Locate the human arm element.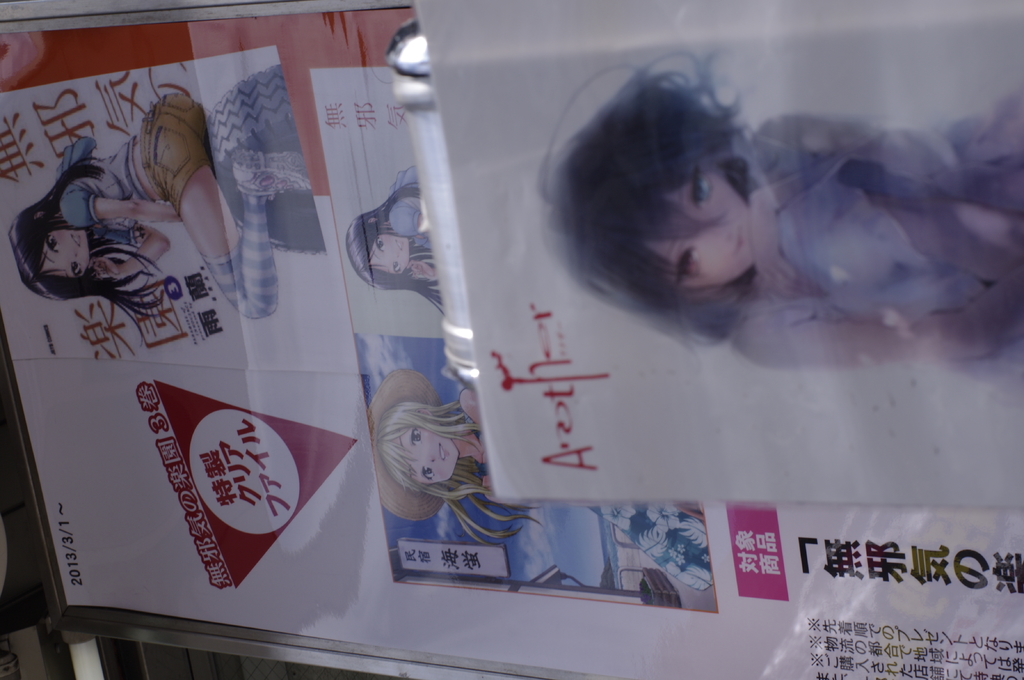
Element bbox: (93, 193, 179, 221).
